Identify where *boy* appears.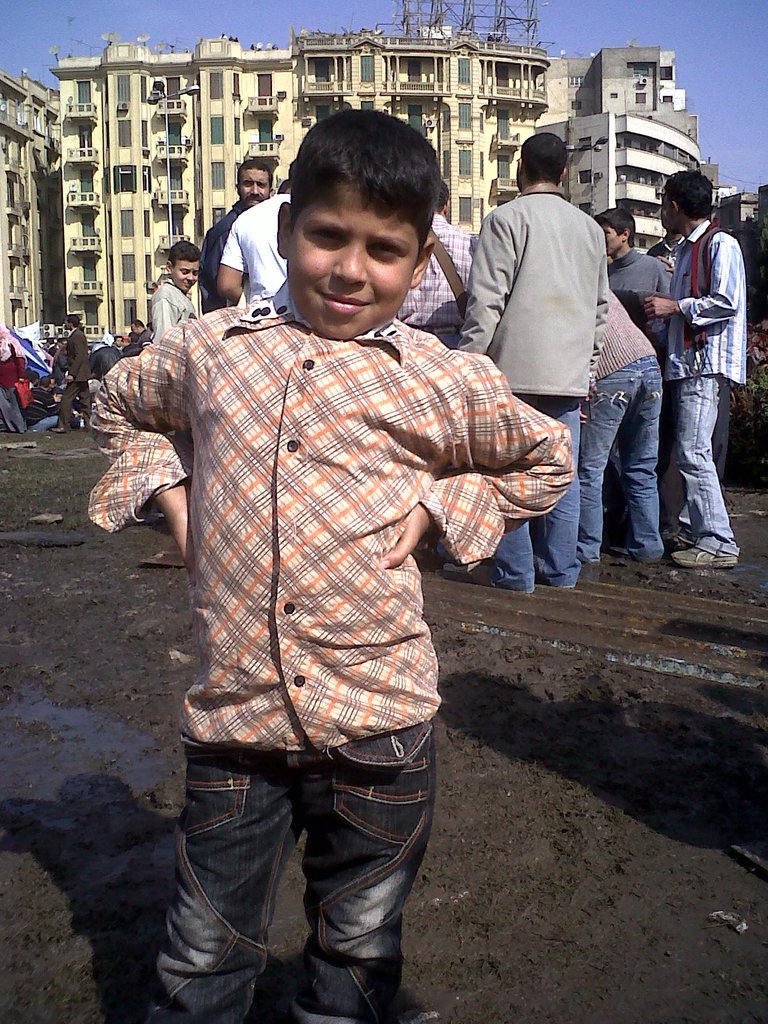
Appears at crop(147, 244, 203, 338).
